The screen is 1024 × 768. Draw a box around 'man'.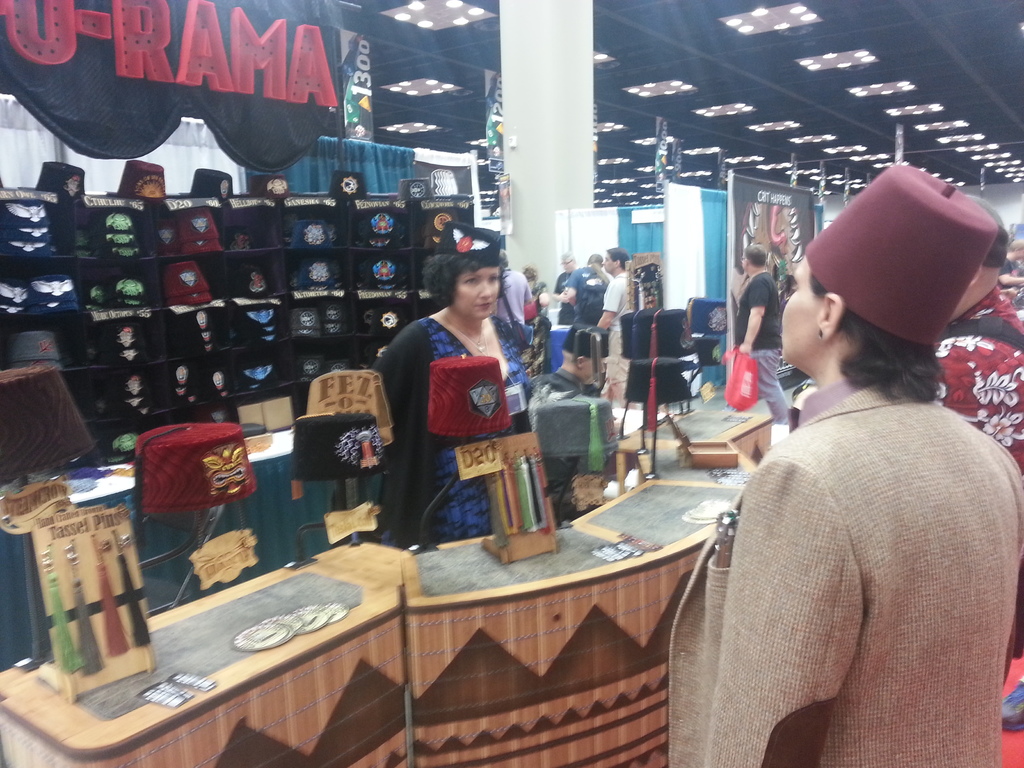
region(687, 189, 1021, 765).
